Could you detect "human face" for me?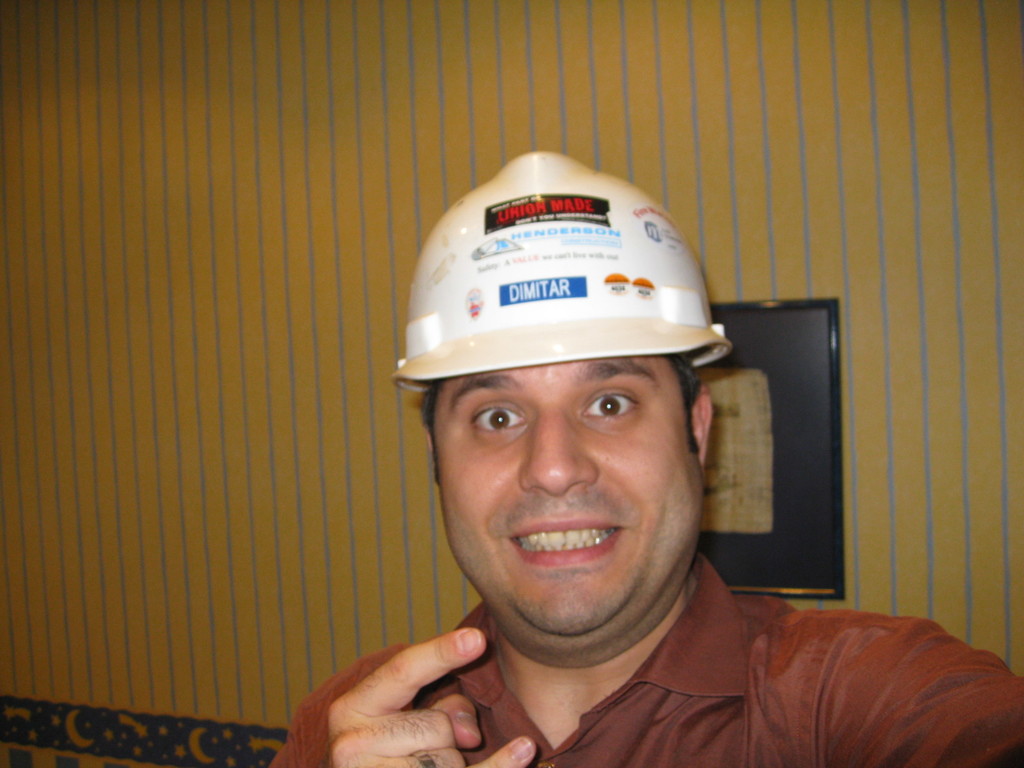
Detection result: [left=428, top=356, right=699, bottom=635].
